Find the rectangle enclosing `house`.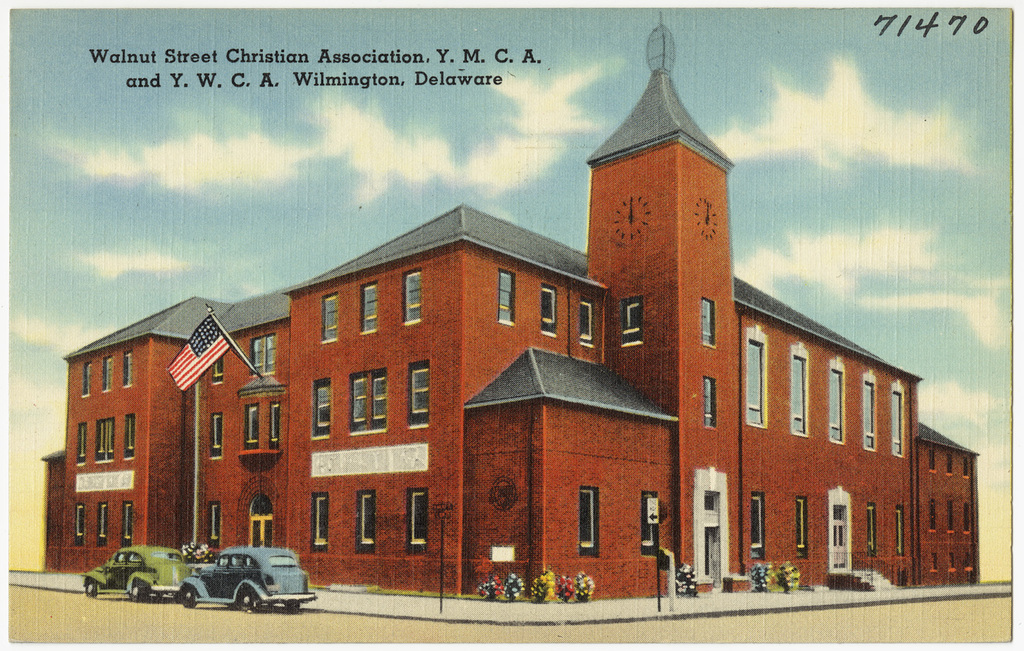
38, 6, 984, 604.
